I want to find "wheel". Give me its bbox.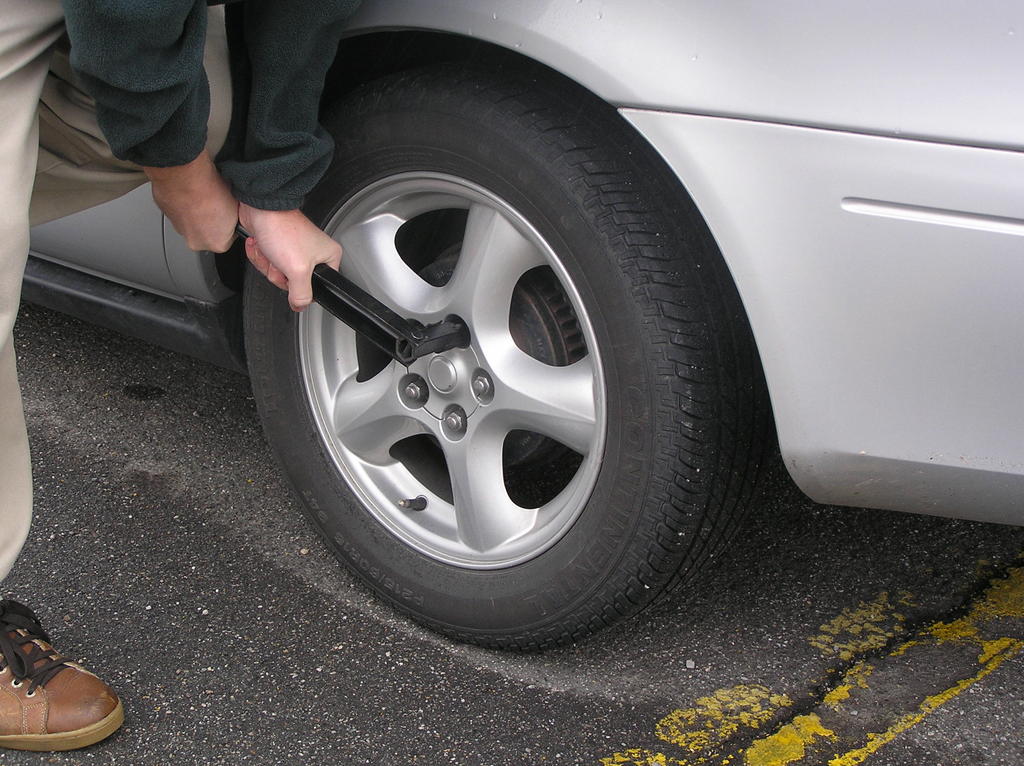
<box>256,77,719,644</box>.
